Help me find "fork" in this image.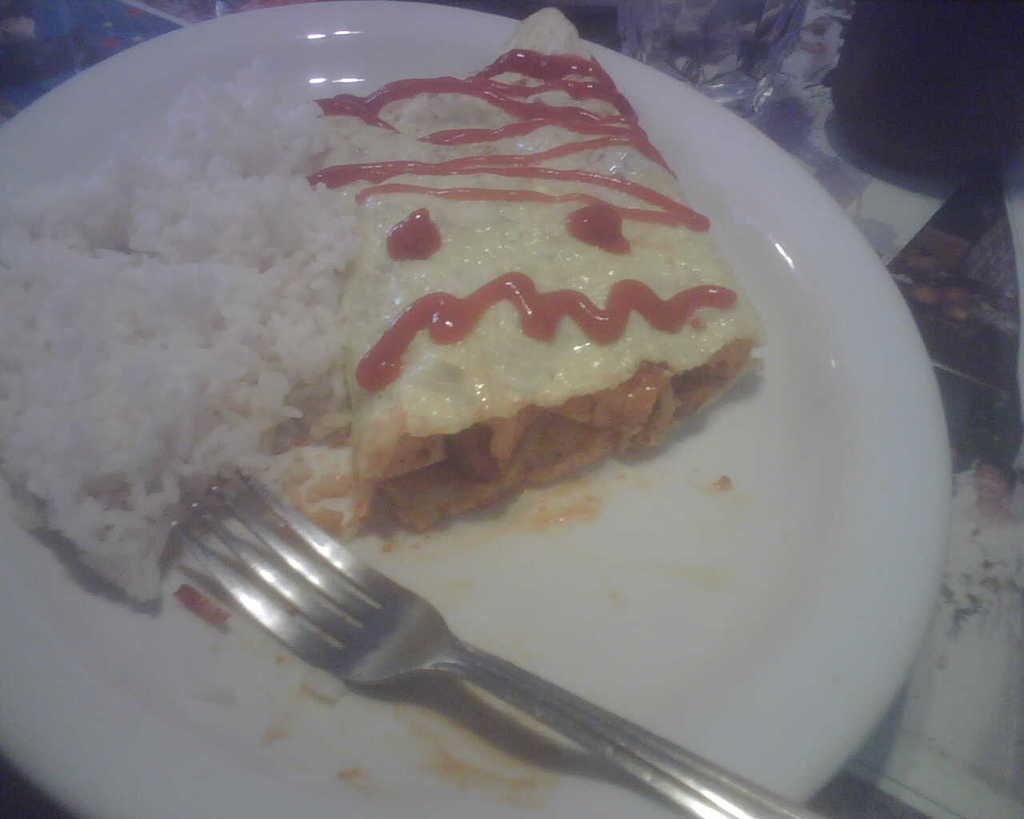
Found it: {"x1": 138, "y1": 505, "x2": 920, "y2": 816}.
